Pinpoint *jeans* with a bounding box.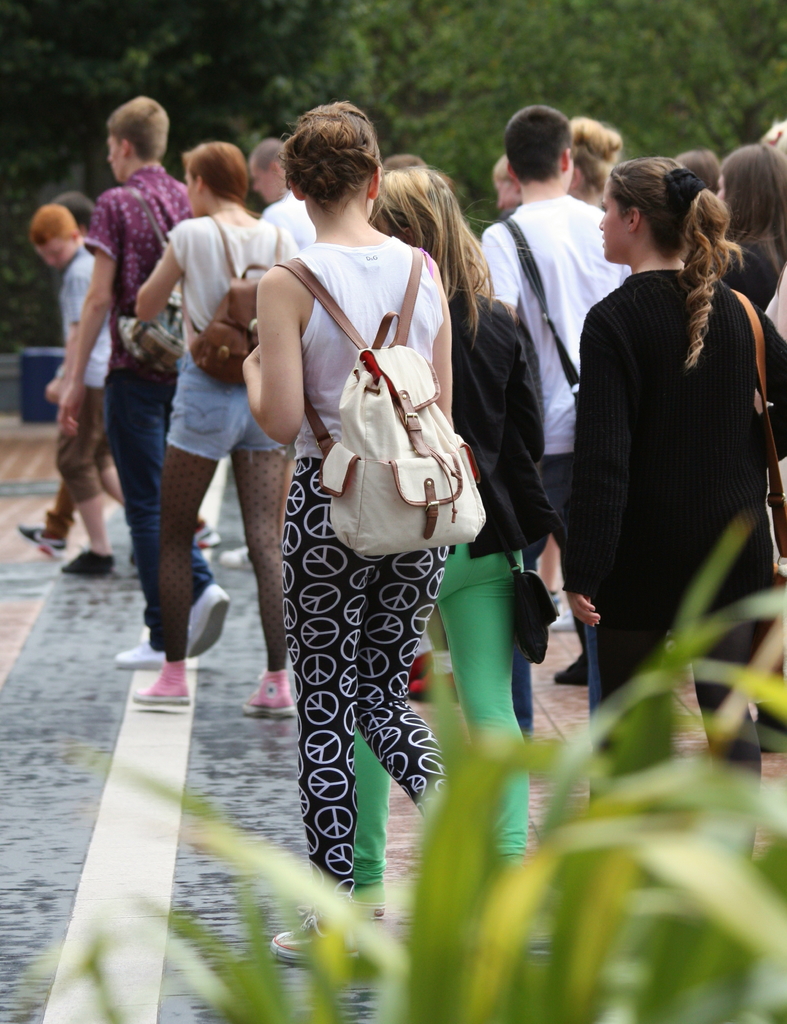
{"left": 170, "top": 349, "right": 291, "bottom": 468}.
